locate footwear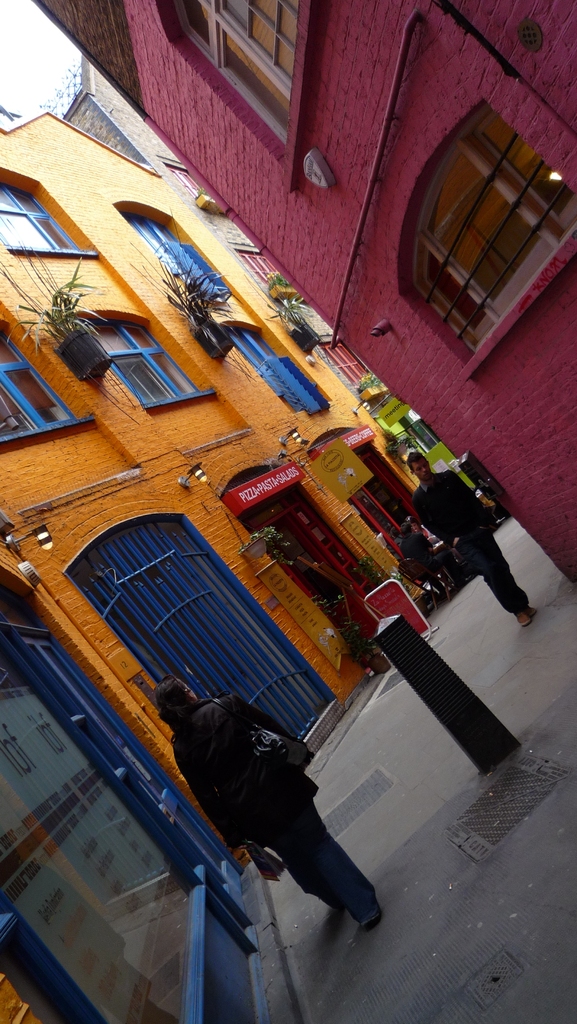
left=515, top=614, right=529, bottom=626
